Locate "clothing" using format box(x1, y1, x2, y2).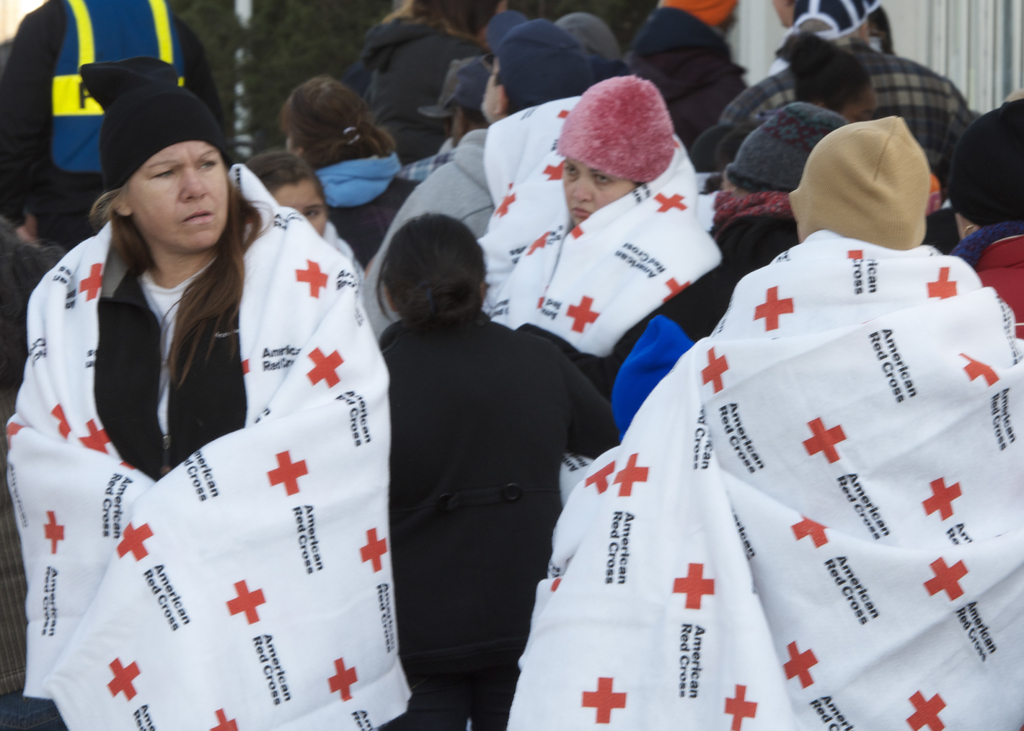
box(494, 129, 721, 355).
